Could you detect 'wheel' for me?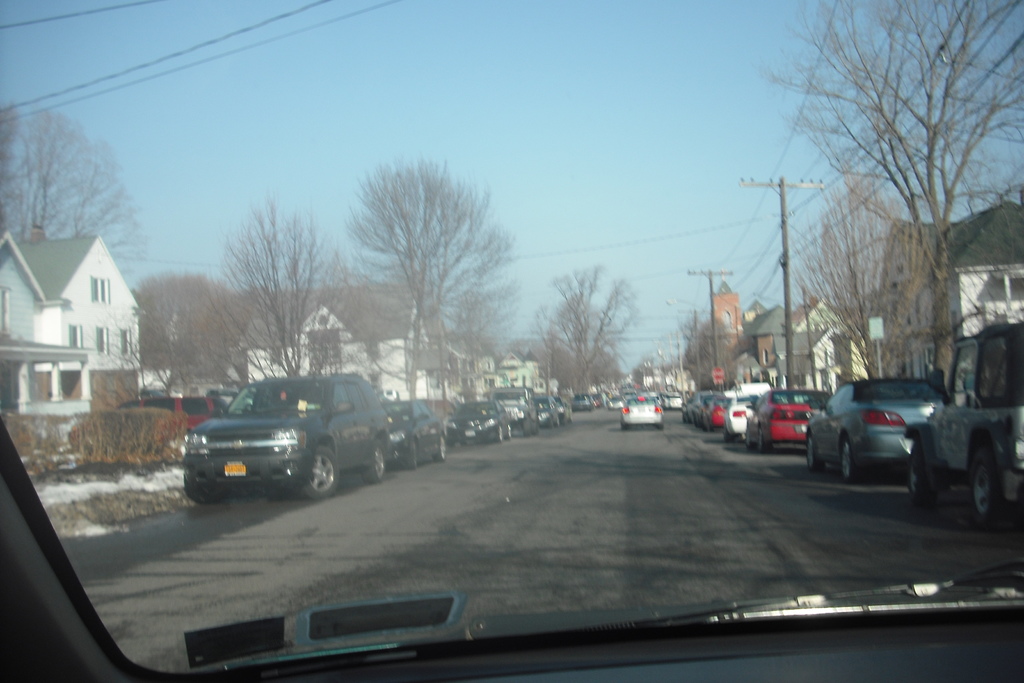
Detection result: pyautogui.locateOnScreen(506, 425, 513, 438).
